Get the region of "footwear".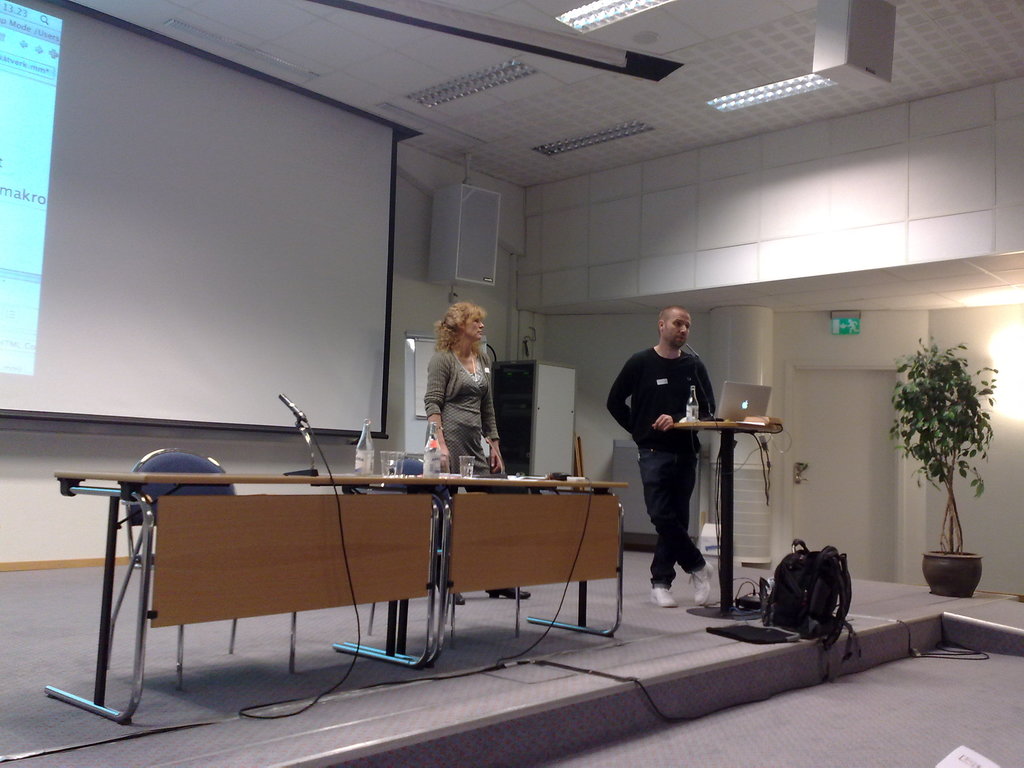
box=[490, 589, 528, 607].
